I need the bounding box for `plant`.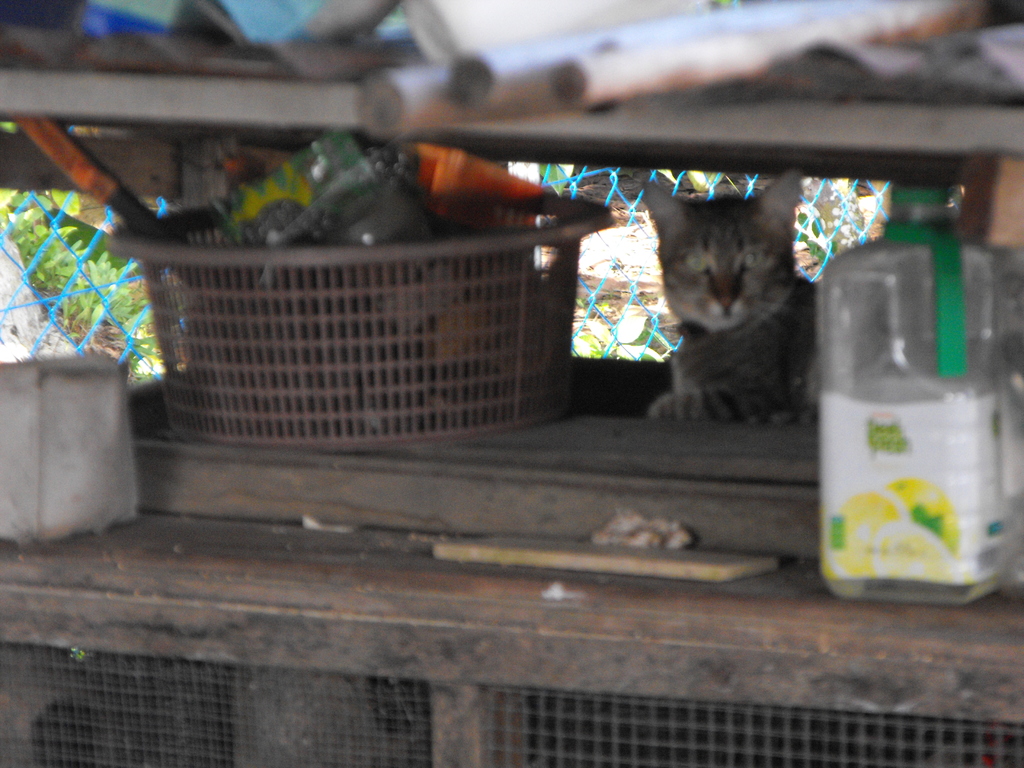
Here it is: x1=793 y1=213 x2=837 y2=262.
